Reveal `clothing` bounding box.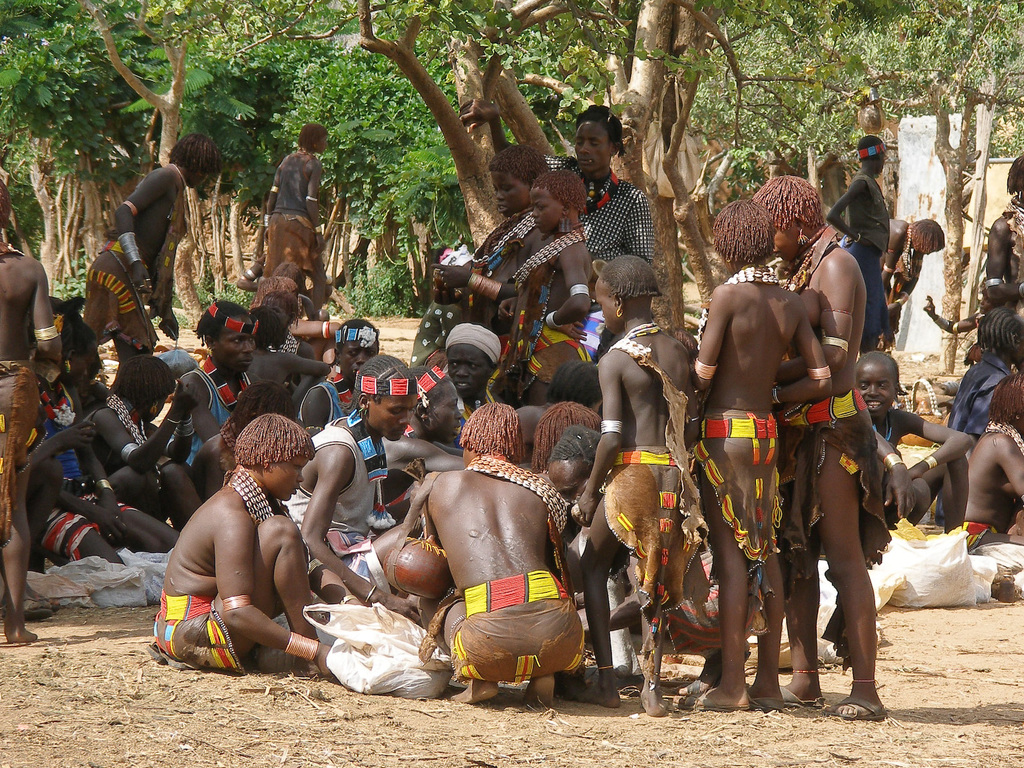
Revealed: {"left": 173, "top": 358, "right": 252, "bottom": 466}.
